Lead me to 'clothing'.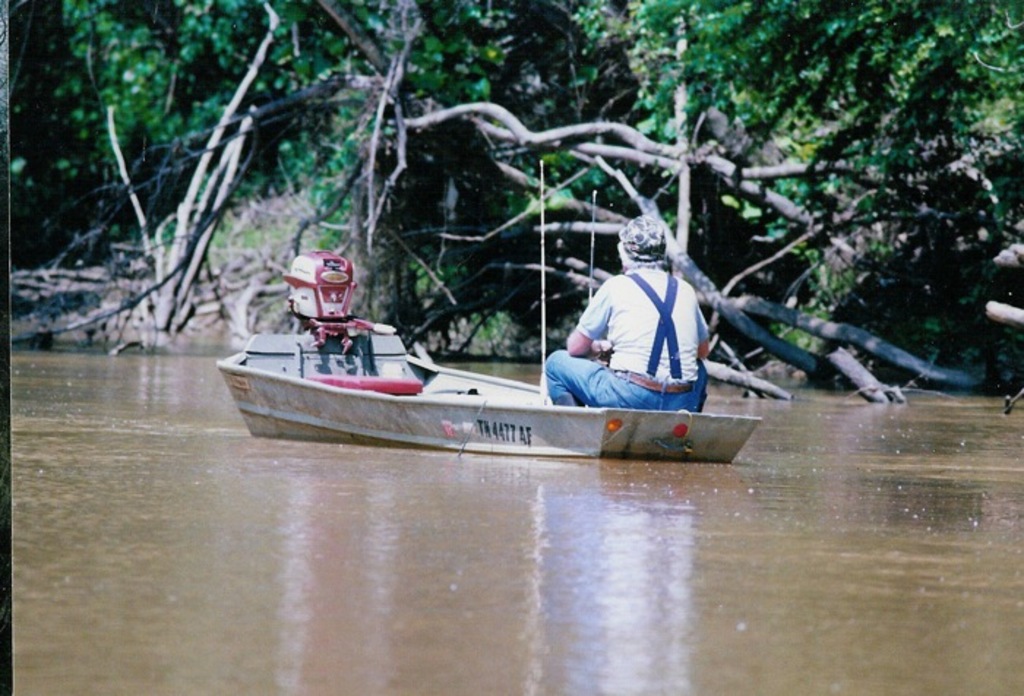
Lead to bbox(544, 269, 714, 409).
